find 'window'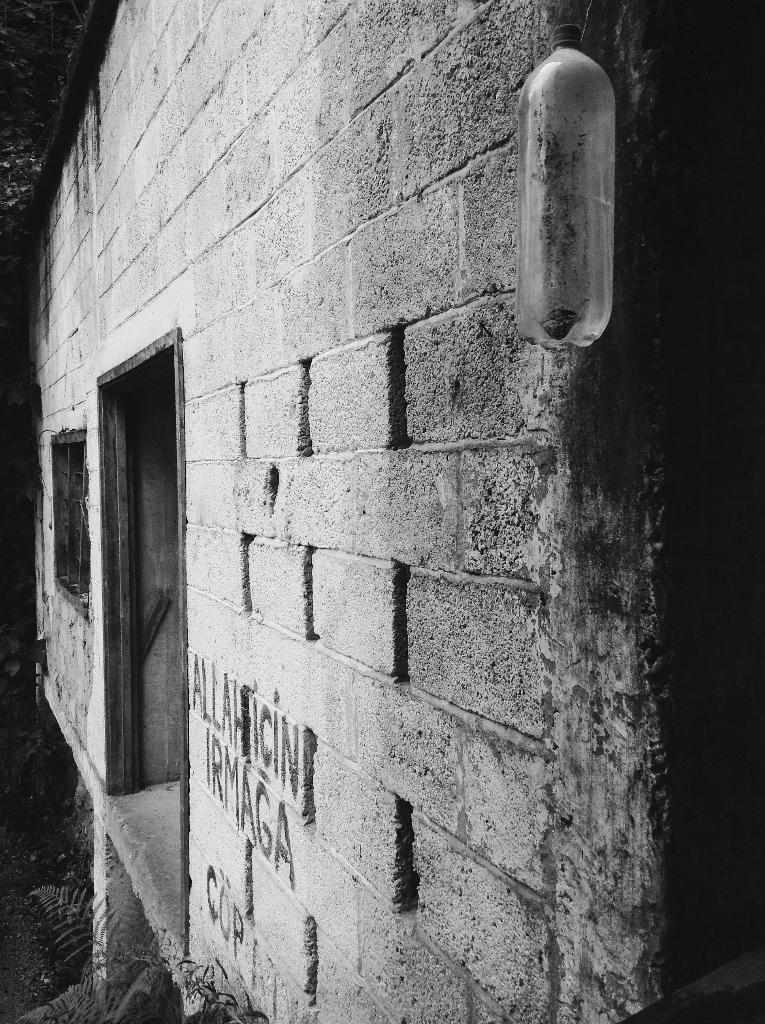
x1=49 y1=433 x2=88 y2=616
